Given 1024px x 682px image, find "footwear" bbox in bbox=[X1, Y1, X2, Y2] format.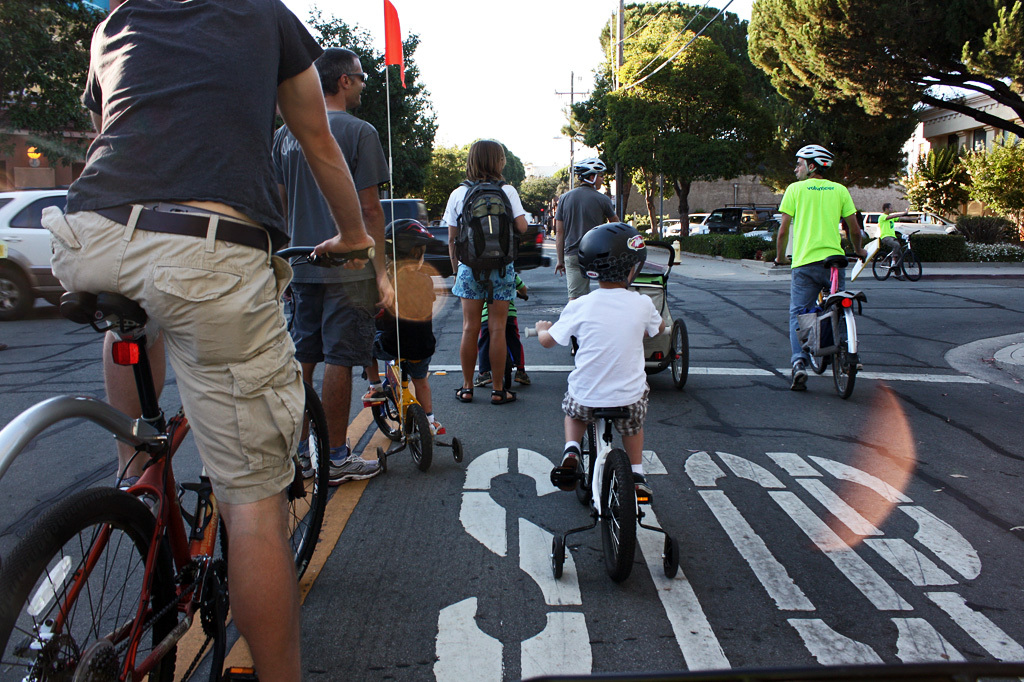
bbox=[516, 373, 535, 384].
